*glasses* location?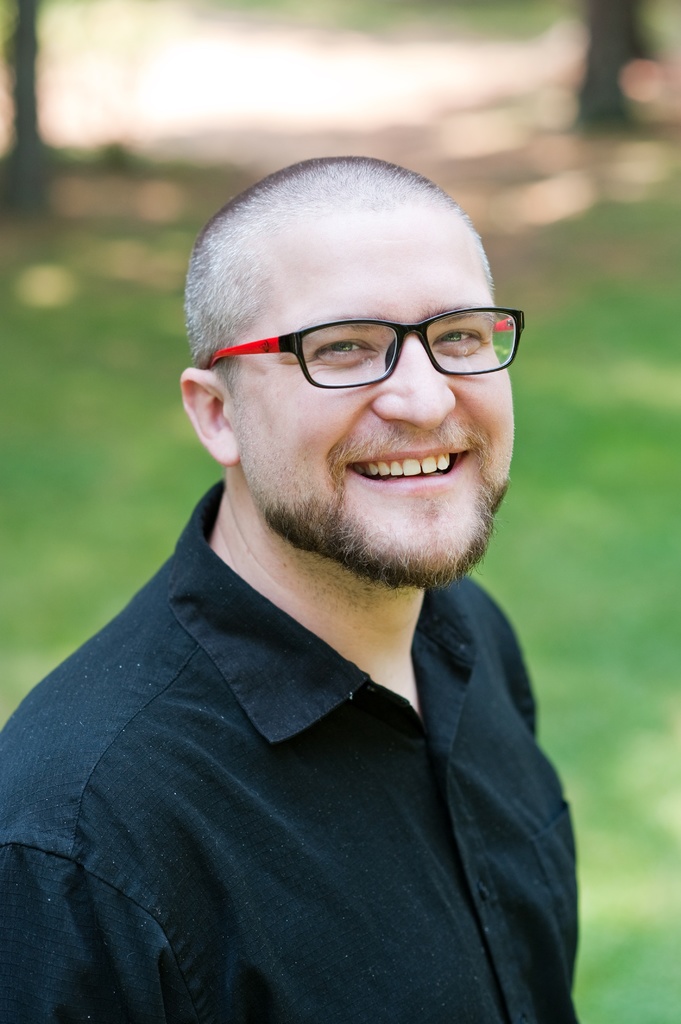
x1=212 y1=298 x2=523 y2=392
